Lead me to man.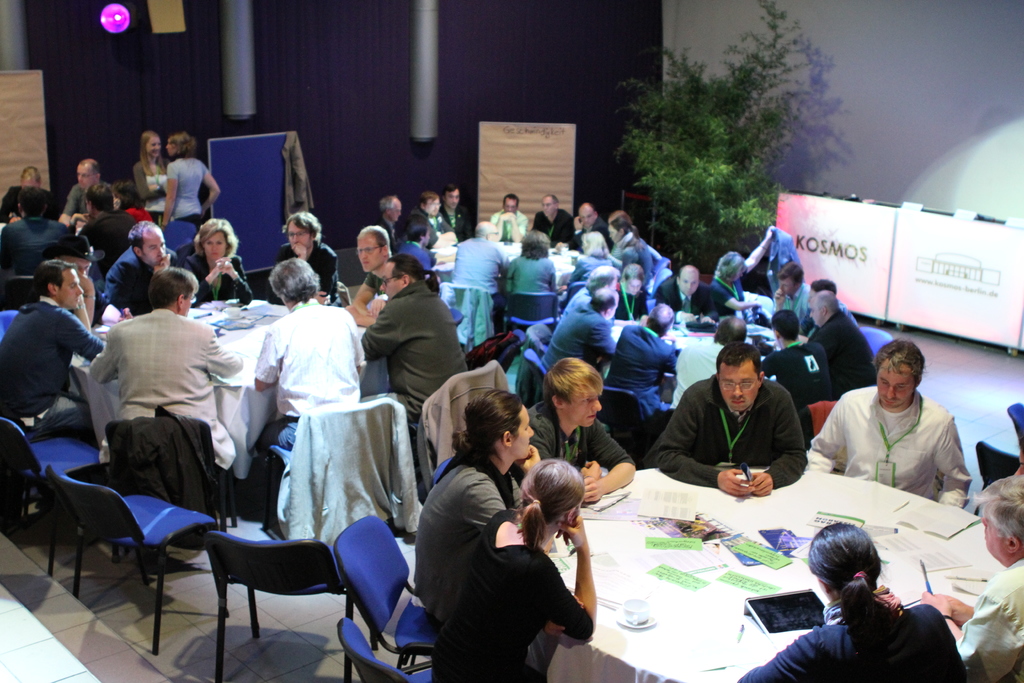
Lead to (444, 181, 473, 236).
